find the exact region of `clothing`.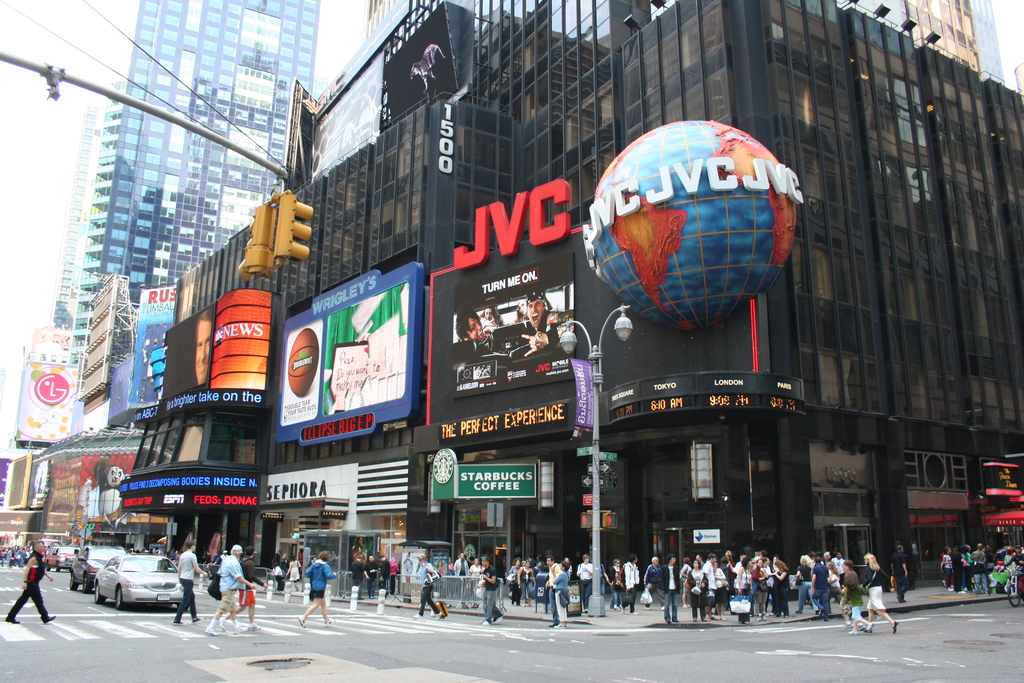
Exact region: region(477, 562, 502, 618).
